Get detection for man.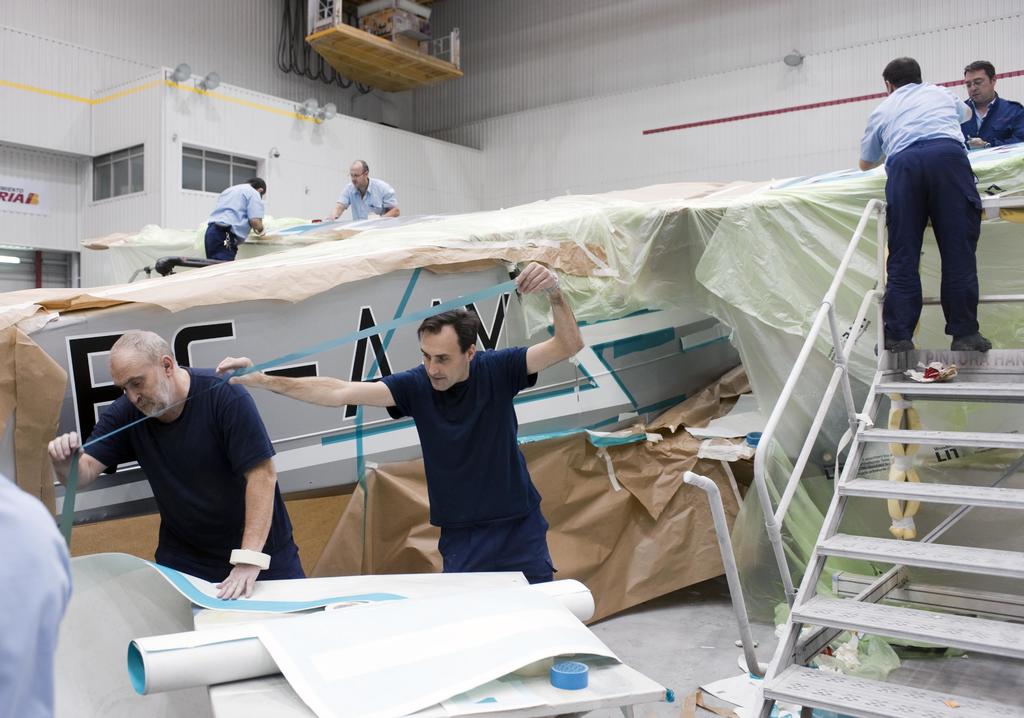
Detection: locate(316, 143, 397, 222).
